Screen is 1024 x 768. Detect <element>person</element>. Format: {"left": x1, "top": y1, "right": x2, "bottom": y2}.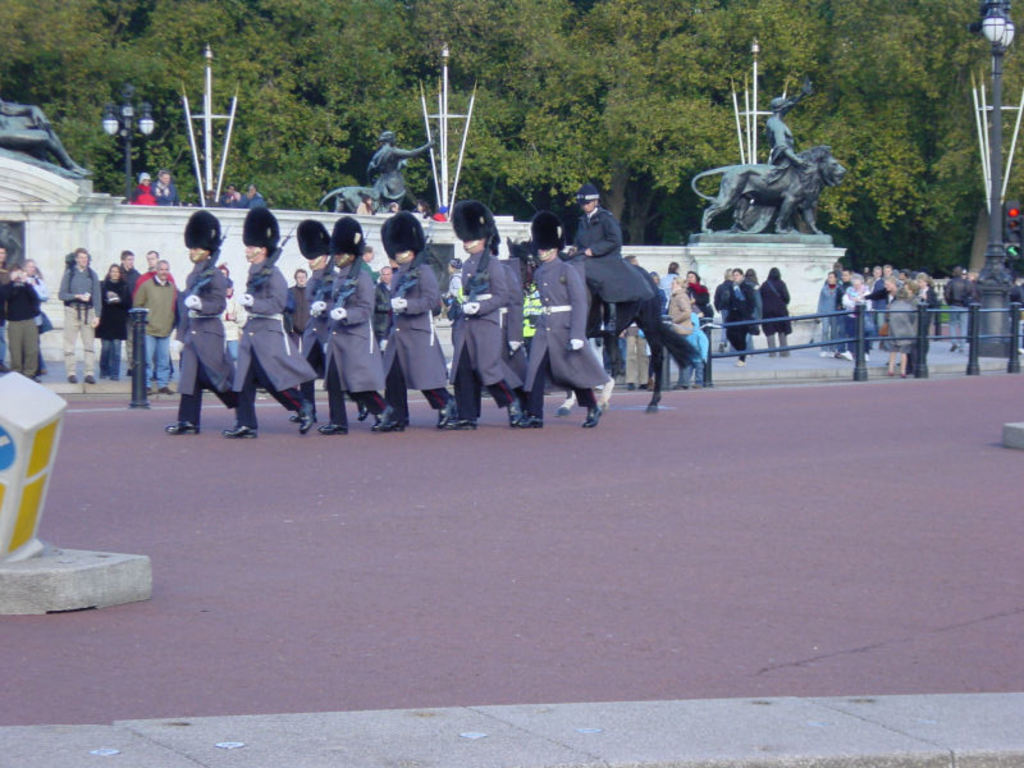
{"left": 517, "top": 196, "right": 598, "bottom": 453}.
